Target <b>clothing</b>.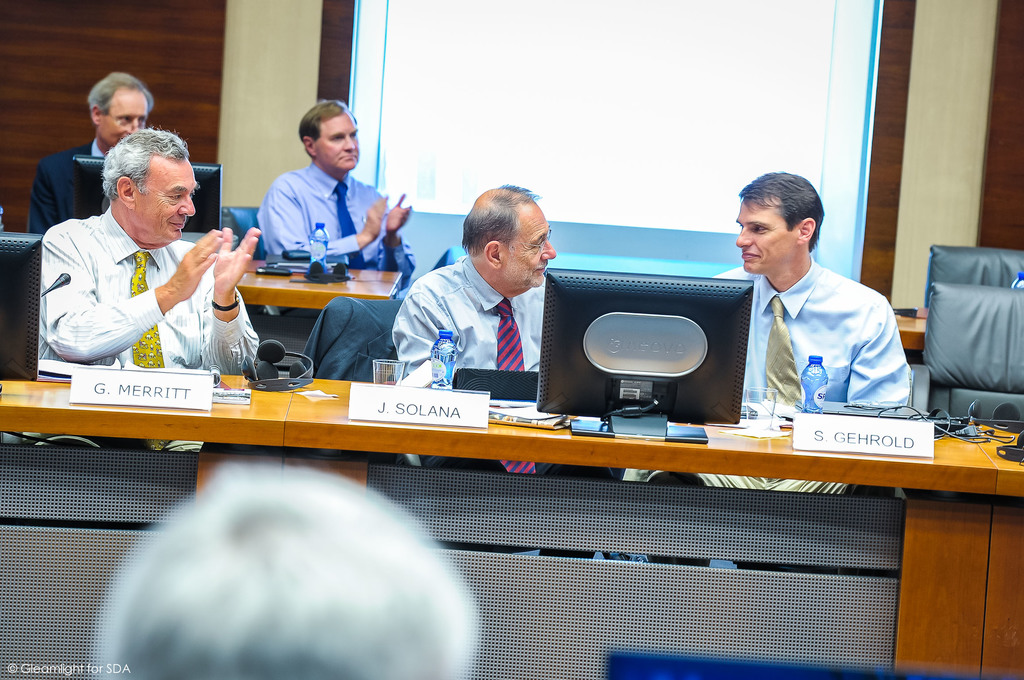
Target region: <bbox>33, 135, 115, 227</bbox>.
